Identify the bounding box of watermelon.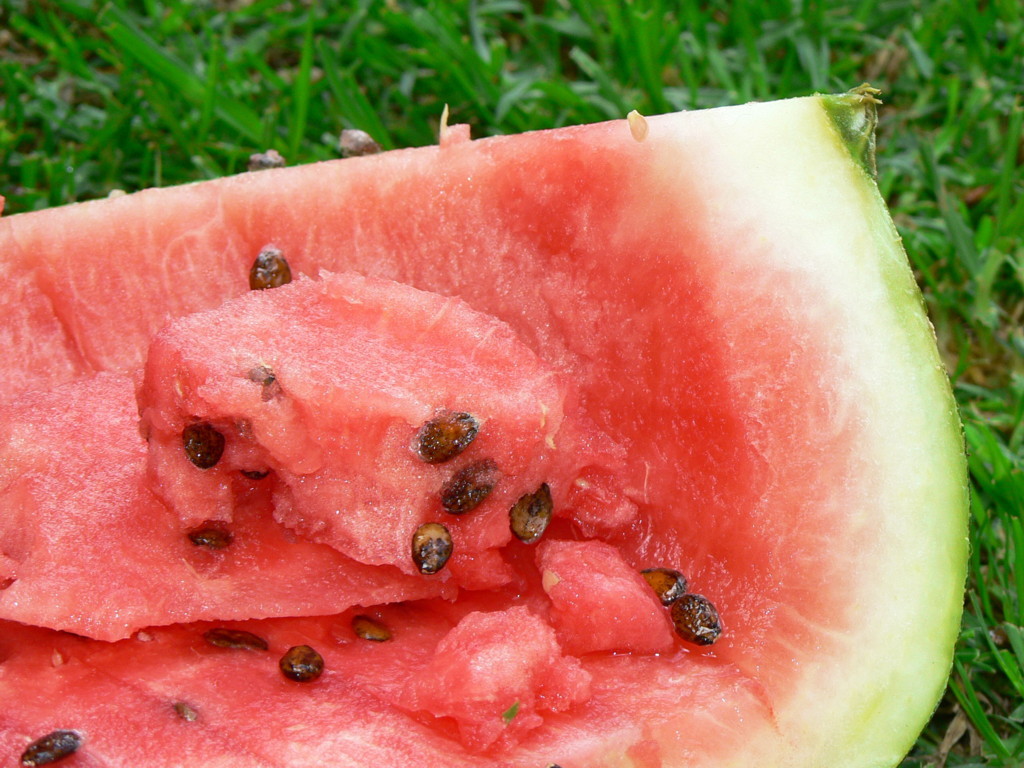
x1=0, y1=82, x2=970, y2=767.
